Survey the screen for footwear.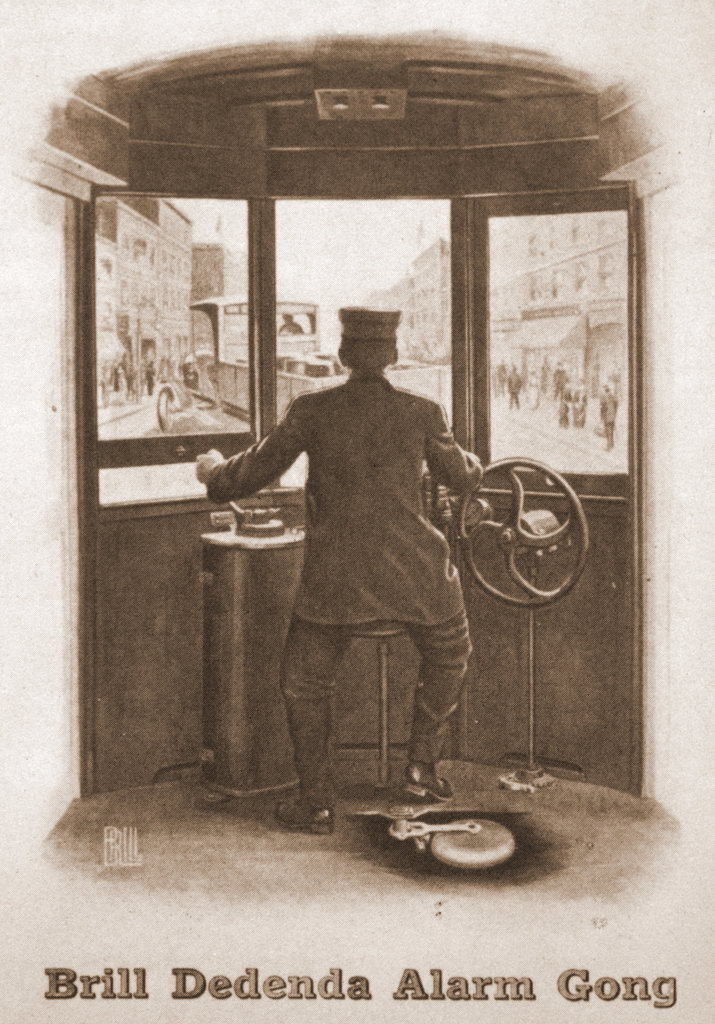
Survey found: 399,756,454,804.
